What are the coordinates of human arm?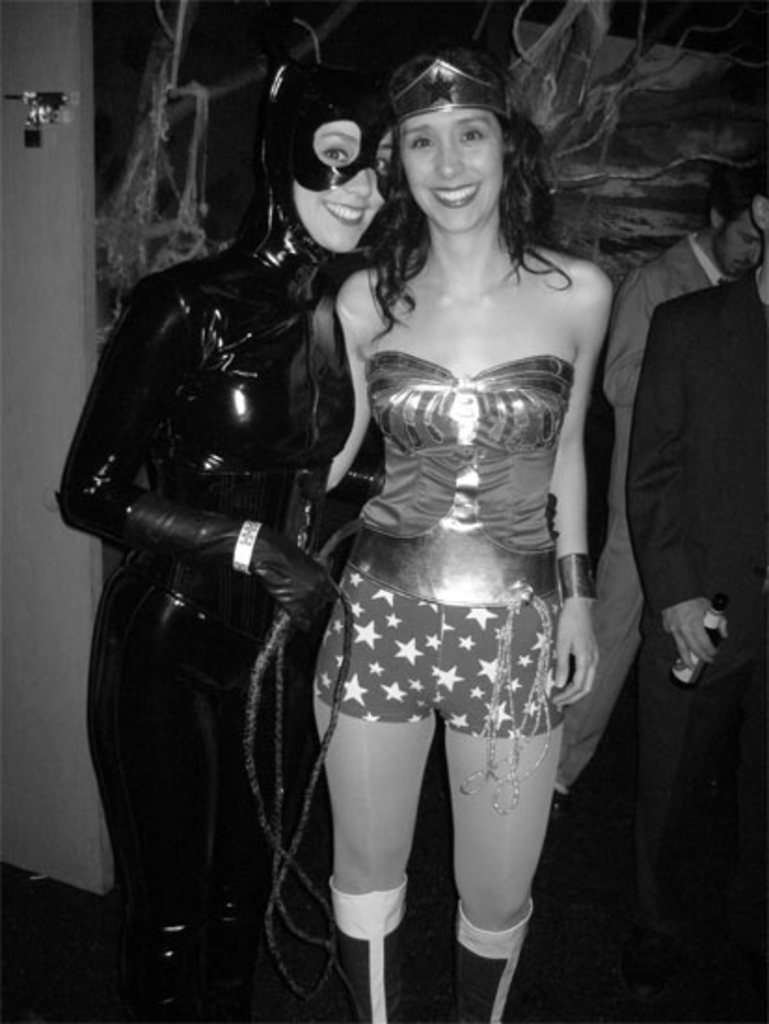
(601, 266, 650, 410).
